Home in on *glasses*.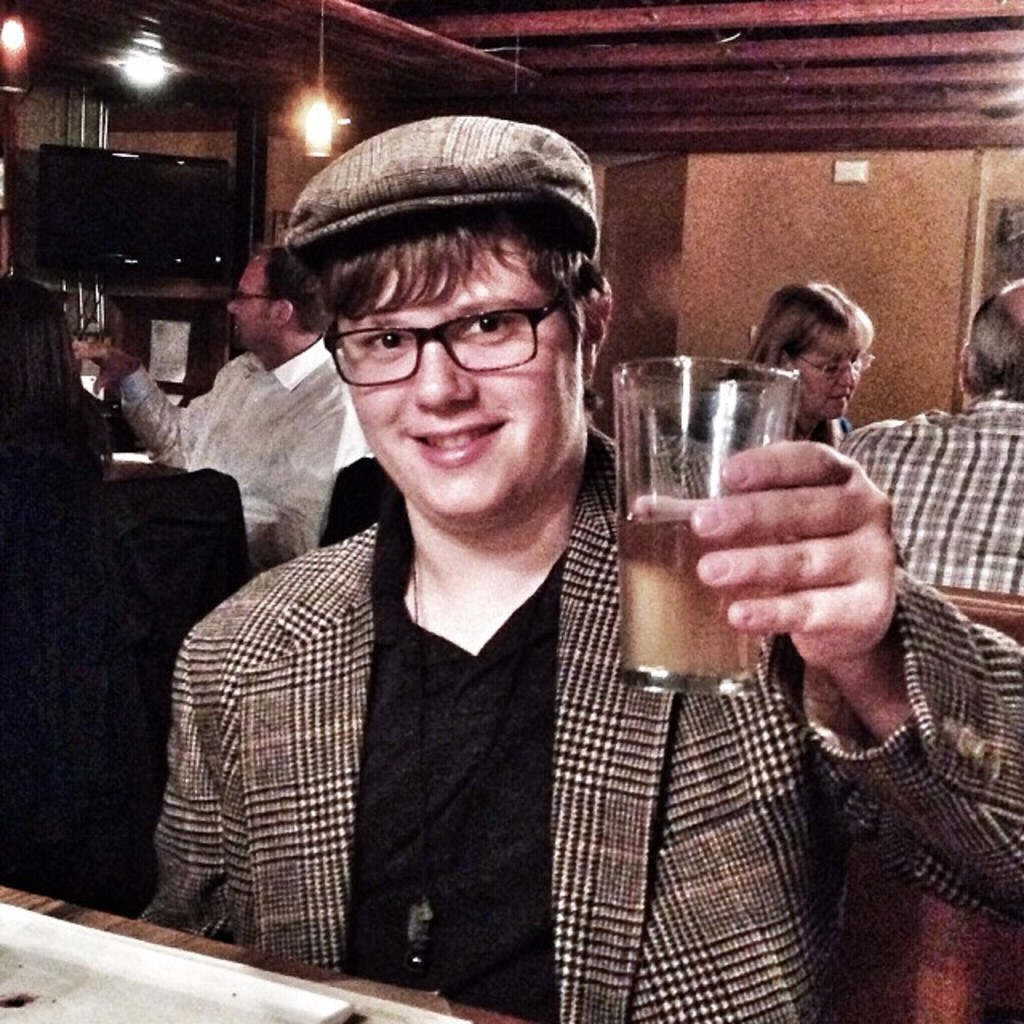
Homed in at detection(786, 344, 885, 382).
